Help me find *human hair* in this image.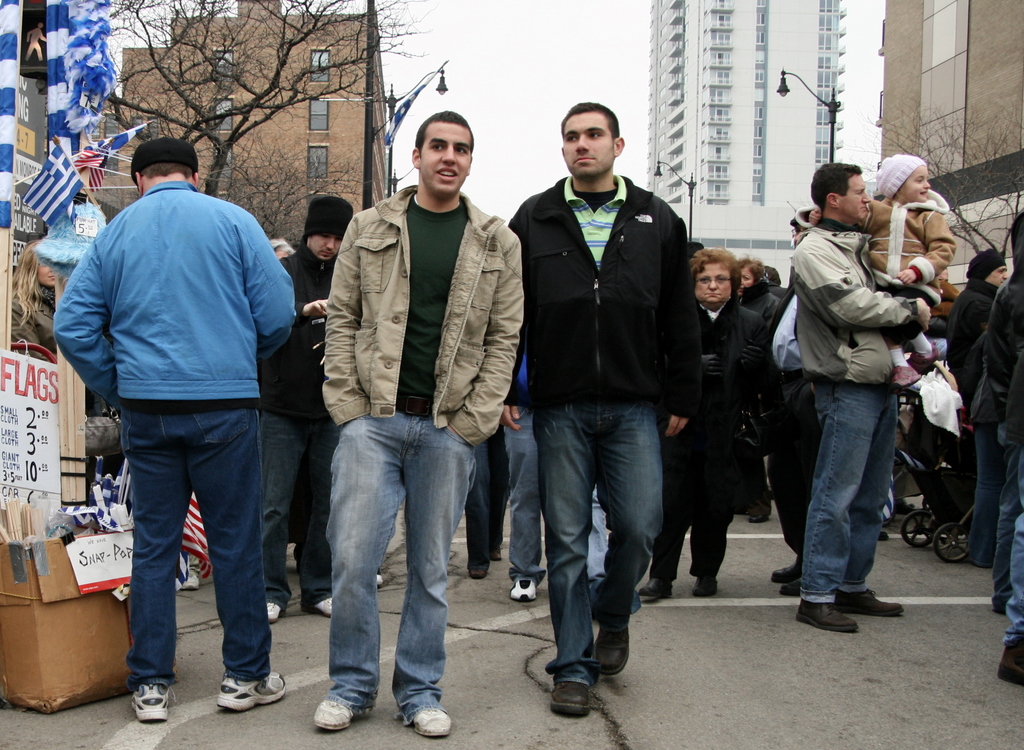
Found it: rect(140, 165, 191, 180).
